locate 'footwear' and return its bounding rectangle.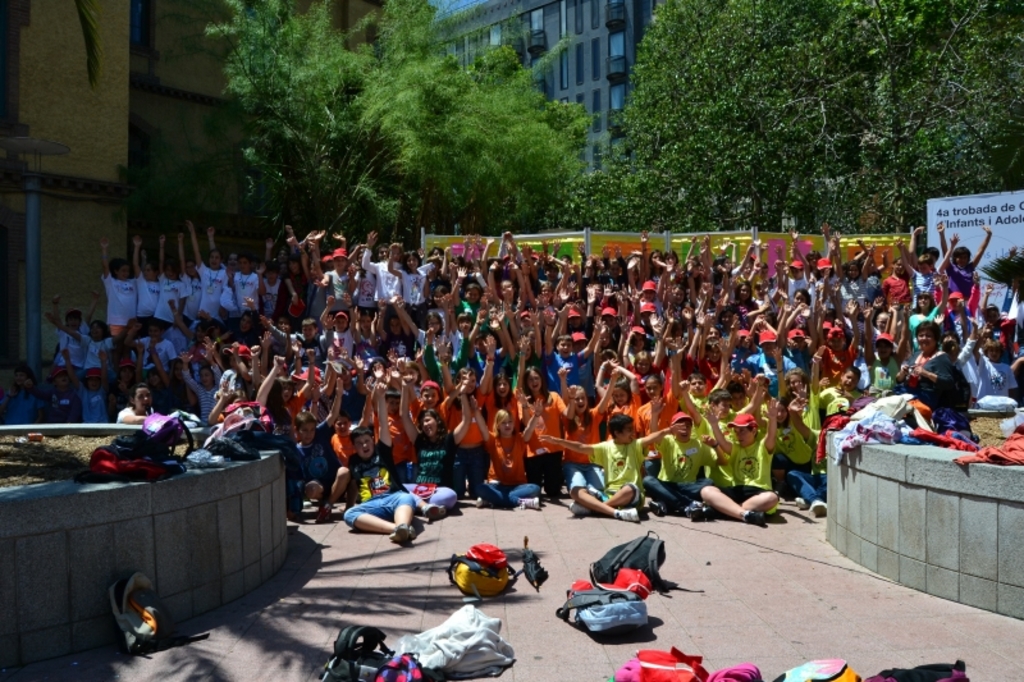
BBox(403, 521, 416, 543).
